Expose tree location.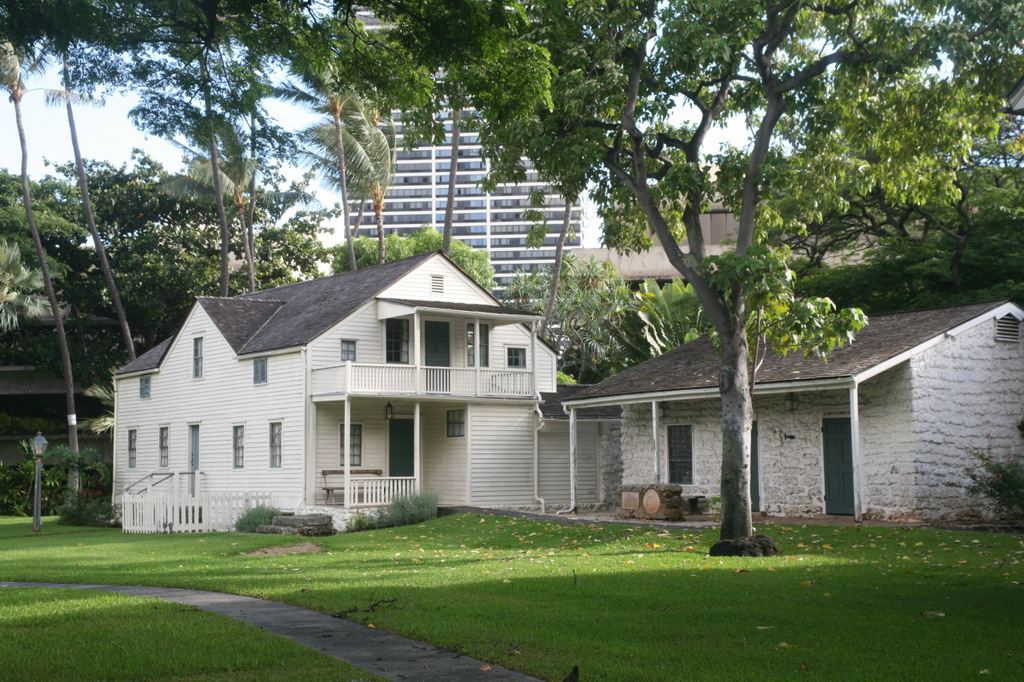
Exposed at [left=0, top=168, right=74, bottom=345].
